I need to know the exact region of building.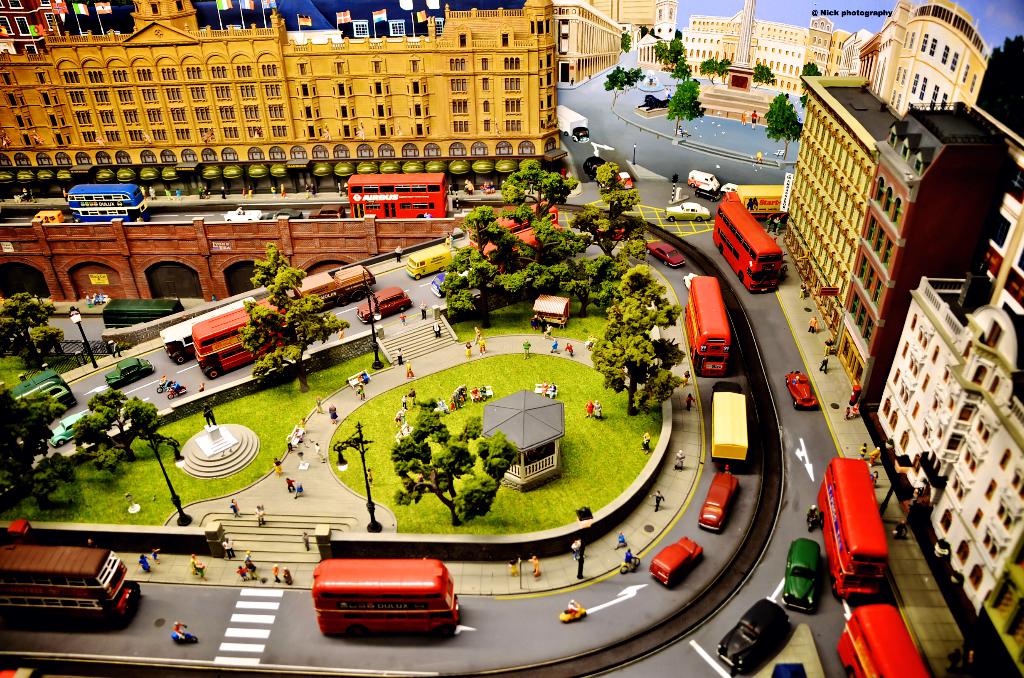
Region: {"left": 783, "top": 79, "right": 1020, "bottom": 386}.
